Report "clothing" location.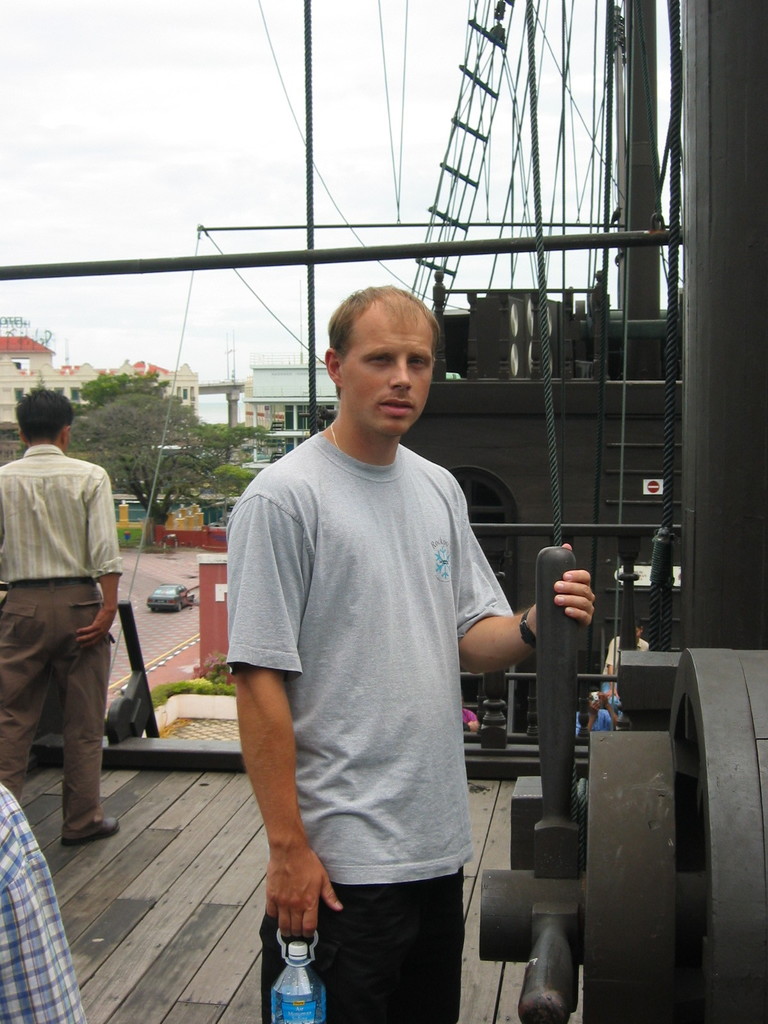
Report: <box>224,374,519,978</box>.
